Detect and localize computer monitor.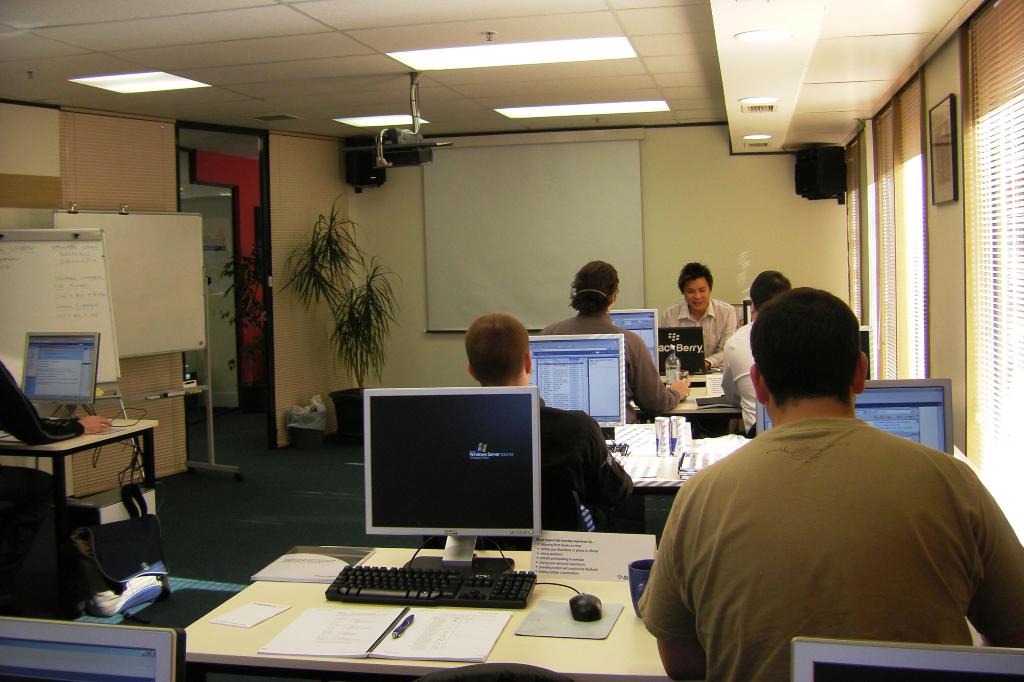
Localized at 0, 606, 186, 681.
